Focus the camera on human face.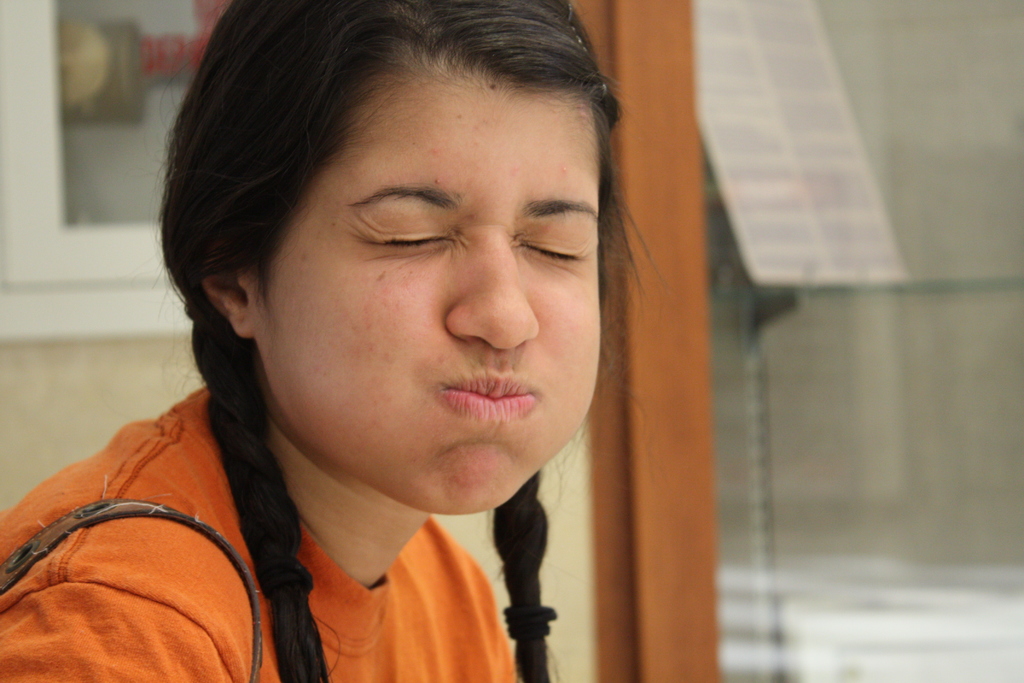
Focus region: x1=260, y1=48, x2=598, y2=513.
